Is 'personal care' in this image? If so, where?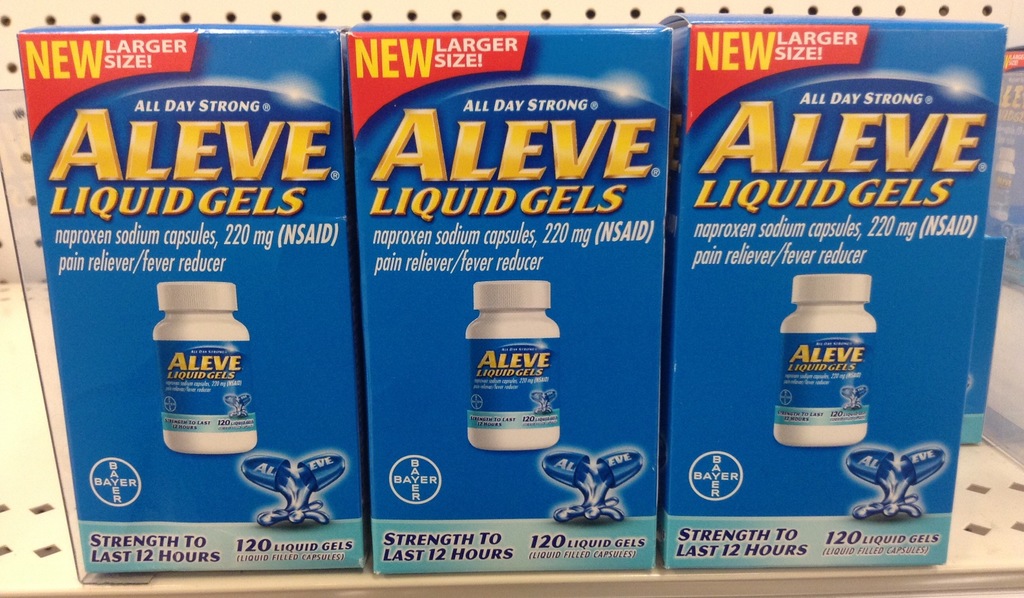
Yes, at (left=15, top=22, right=351, bottom=581).
